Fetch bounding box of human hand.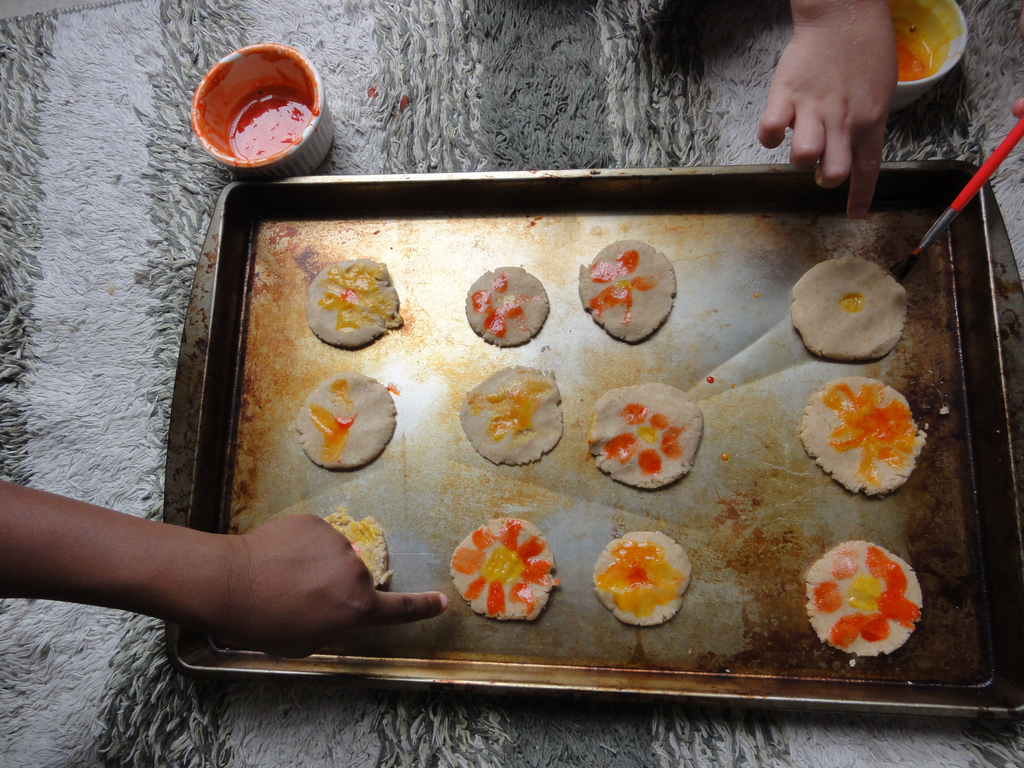
Bbox: <box>231,512,451,662</box>.
